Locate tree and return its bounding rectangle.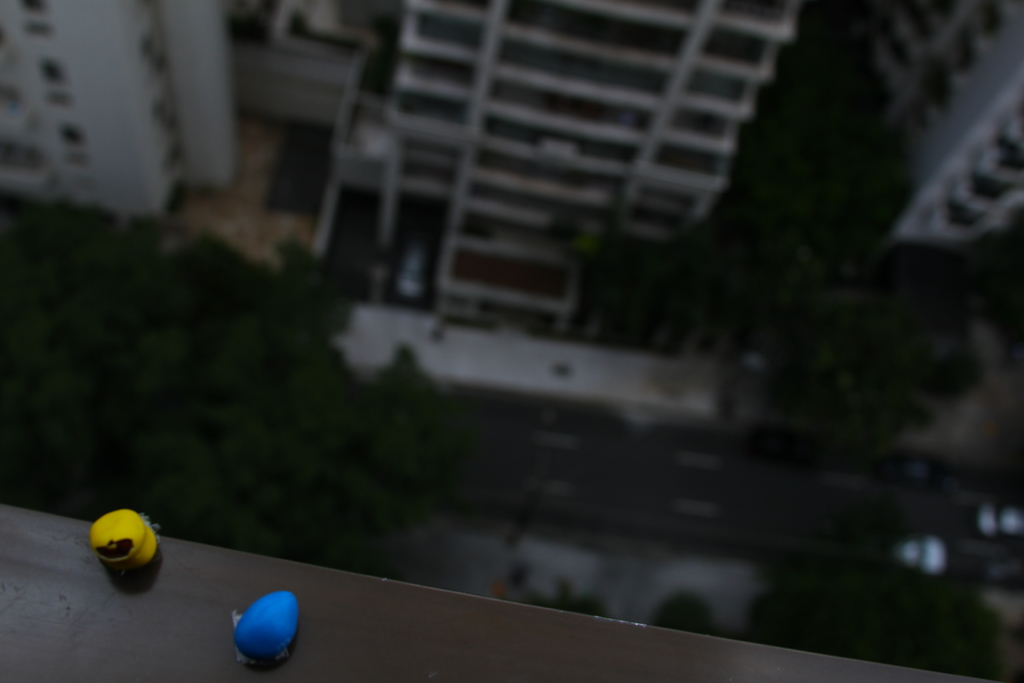
[0, 188, 468, 575].
